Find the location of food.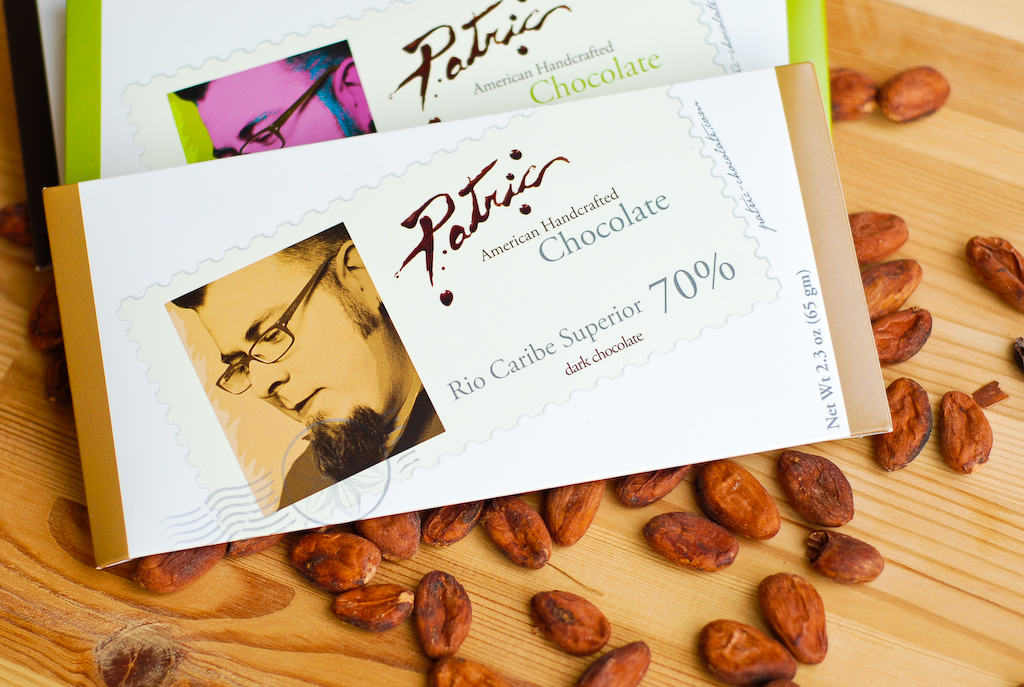
Location: (871, 375, 934, 472).
